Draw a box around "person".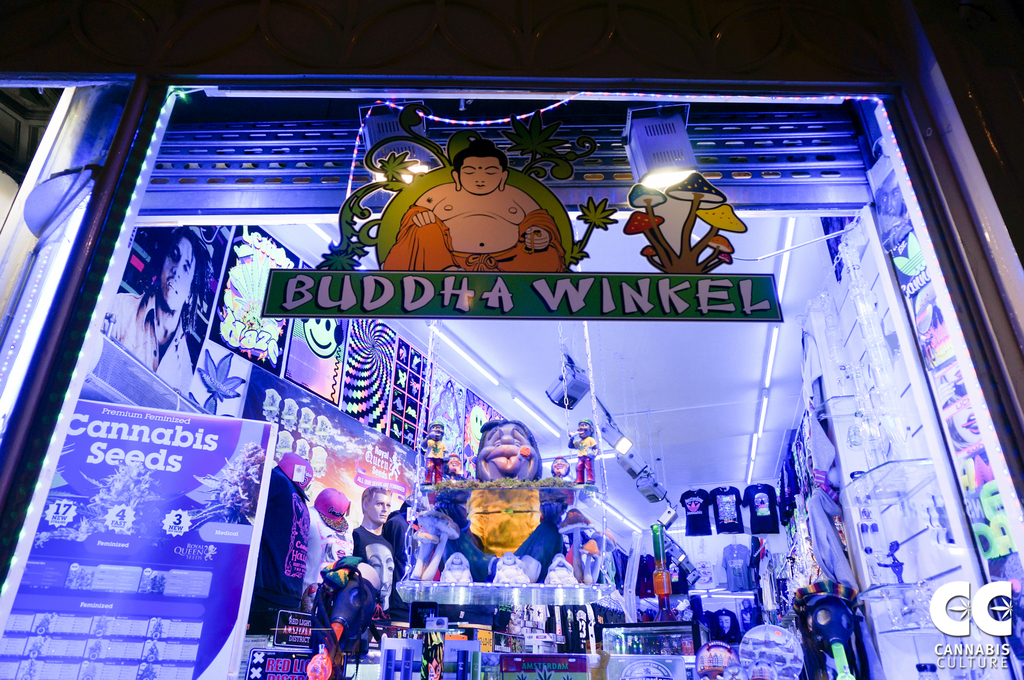
[left=353, top=486, right=396, bottom=620].
